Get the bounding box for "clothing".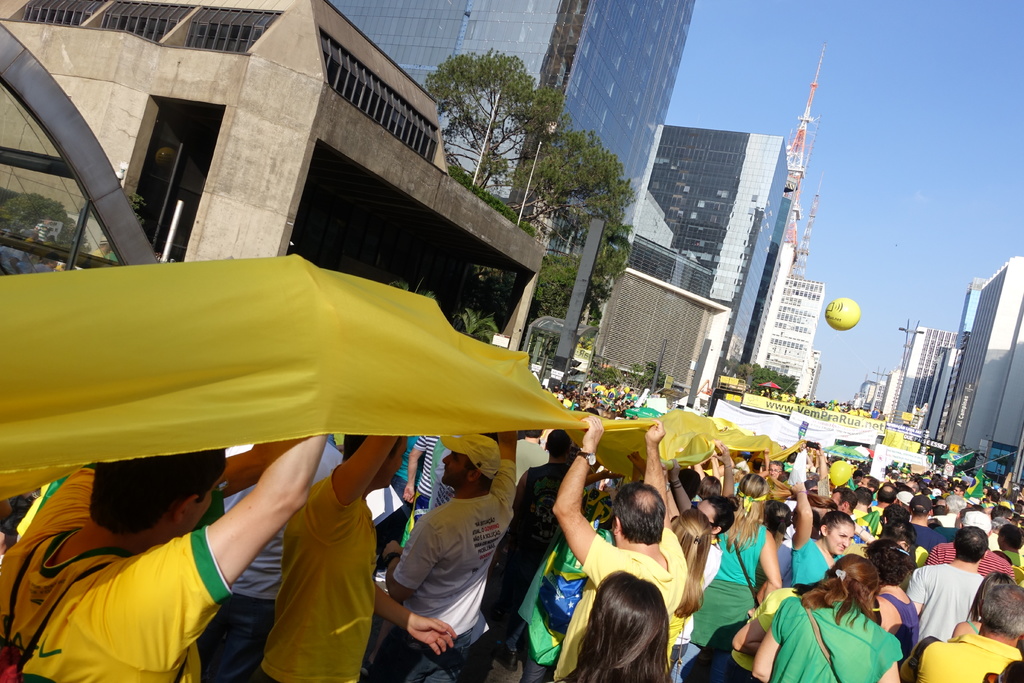
915,634,1023,682.
